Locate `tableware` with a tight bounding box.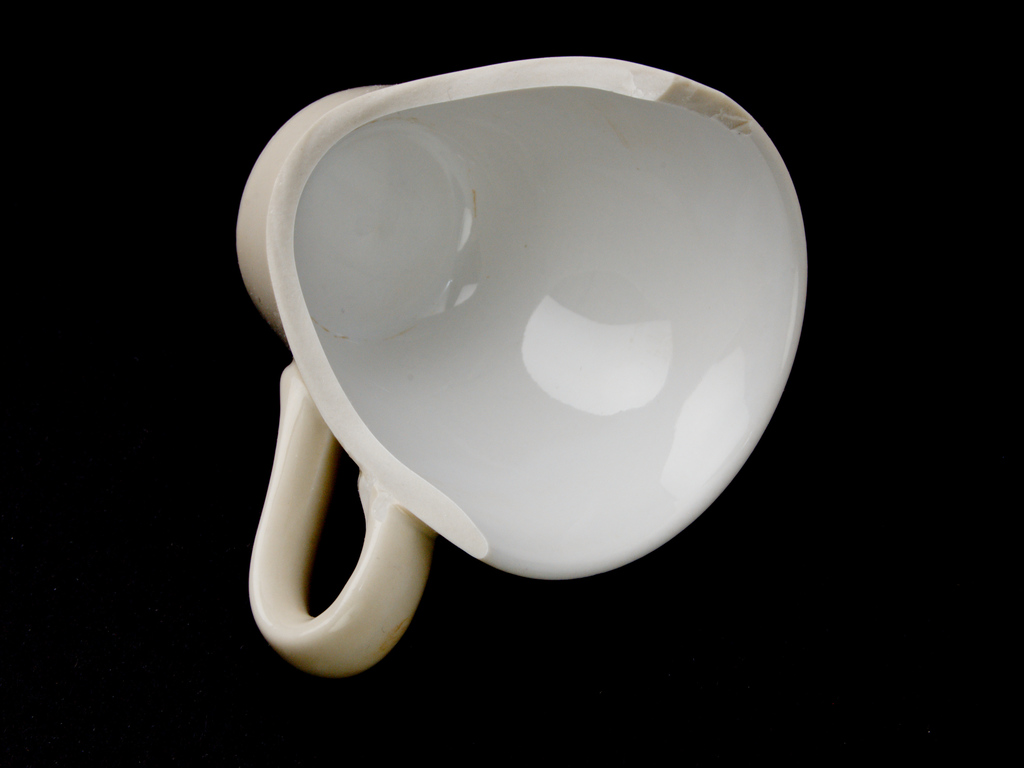
193/62/824/627.
